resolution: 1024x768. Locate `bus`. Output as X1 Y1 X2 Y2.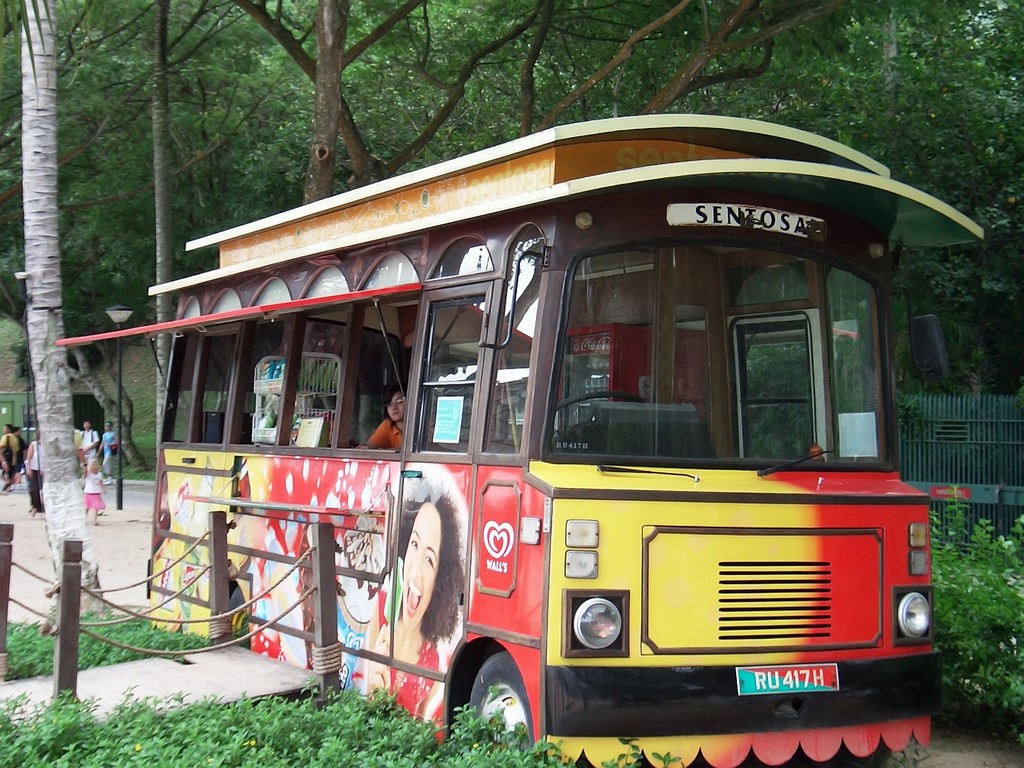
49 112 986 766.
